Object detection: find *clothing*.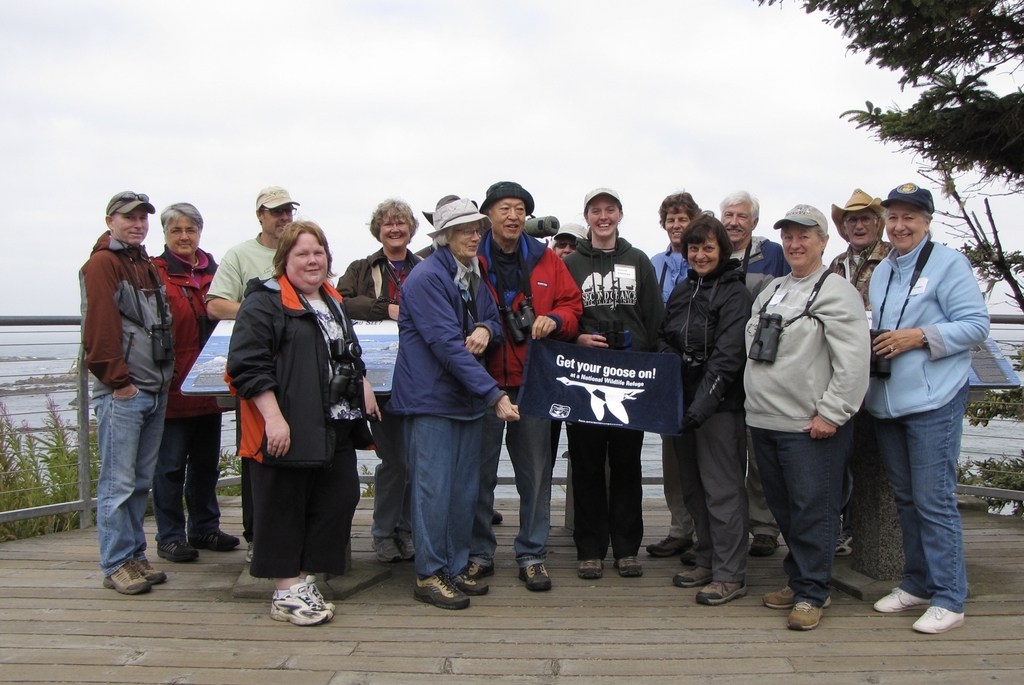
x1=218, y1=274, x2=360, y2=575.
